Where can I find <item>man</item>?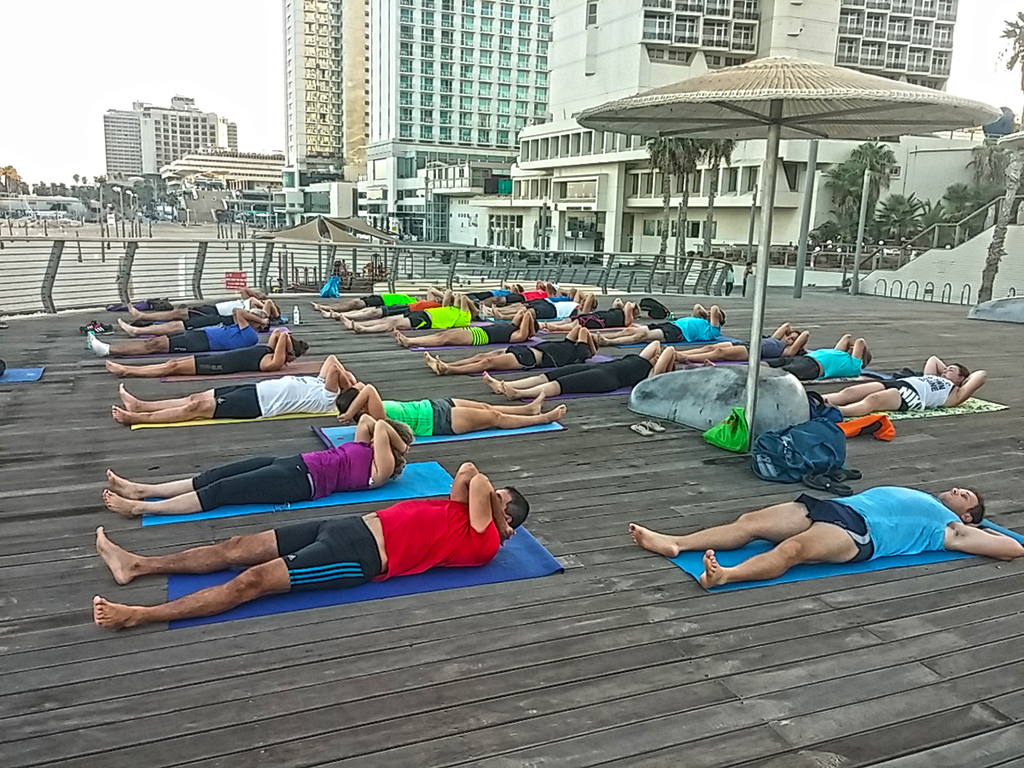
You can find it at crop(704, 333, 874, 381).
